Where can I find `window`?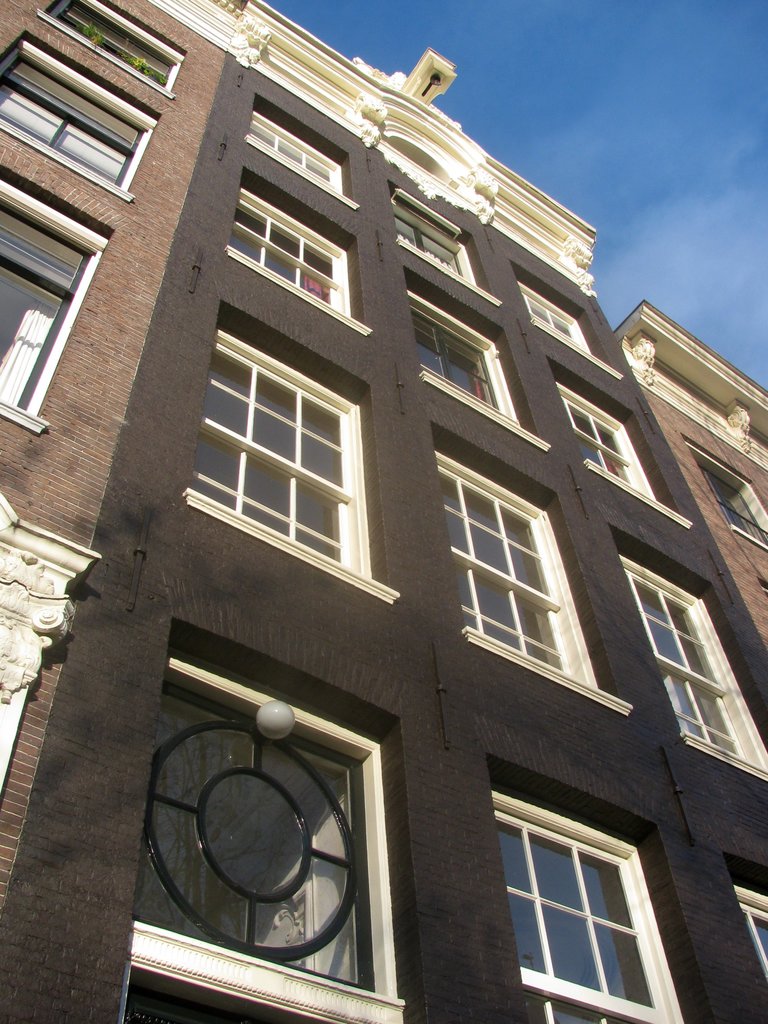
You can find it at 733 886 767 983.
